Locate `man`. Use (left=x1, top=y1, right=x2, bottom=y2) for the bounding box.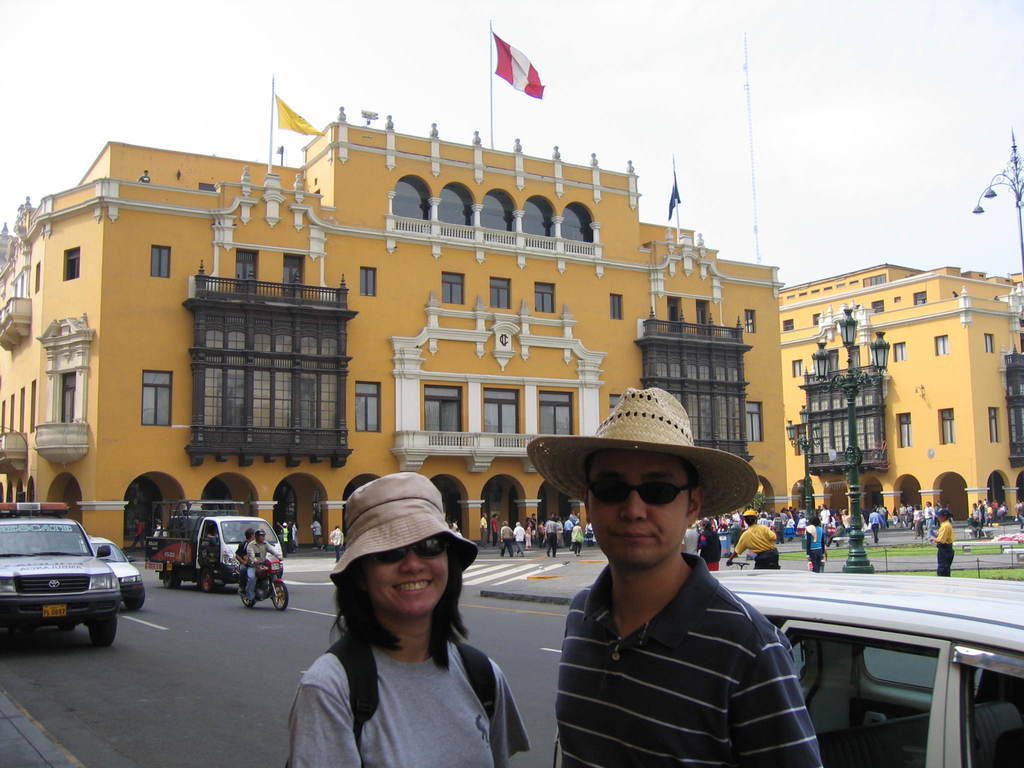
(left=511, top=408, right=824, bottom=762).
